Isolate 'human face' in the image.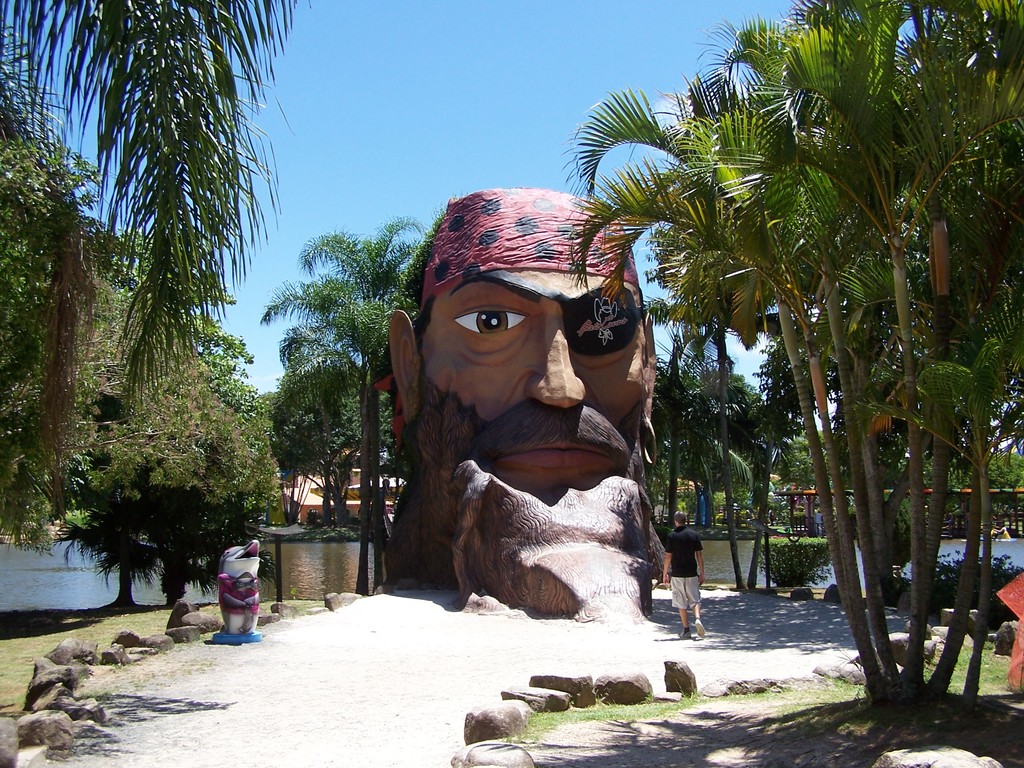
Isolated region: [411, 180, 663, 499].
